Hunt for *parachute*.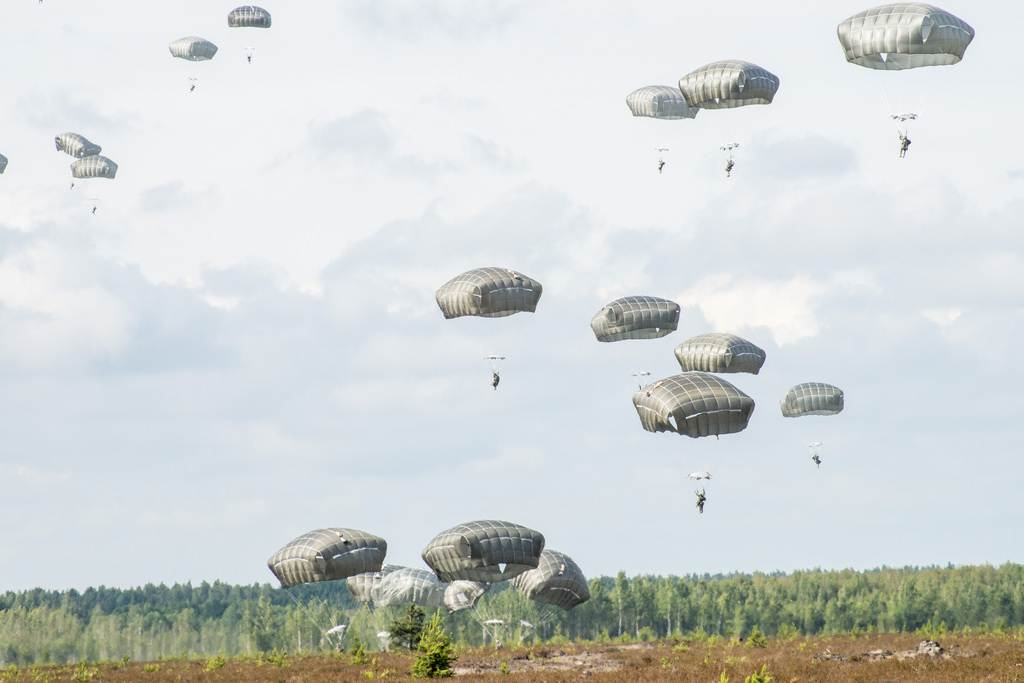
Hunted down at x1=69 y1=151 x2=120 y2=214.
